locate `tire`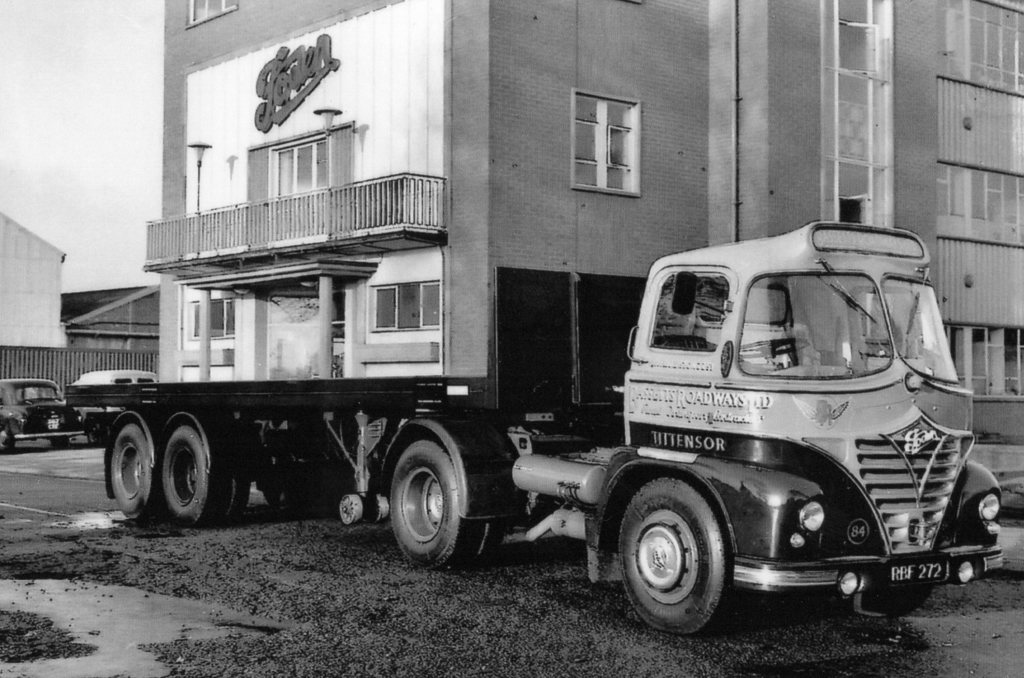
[x1=162, y1=426, x2=228, y2=520]
